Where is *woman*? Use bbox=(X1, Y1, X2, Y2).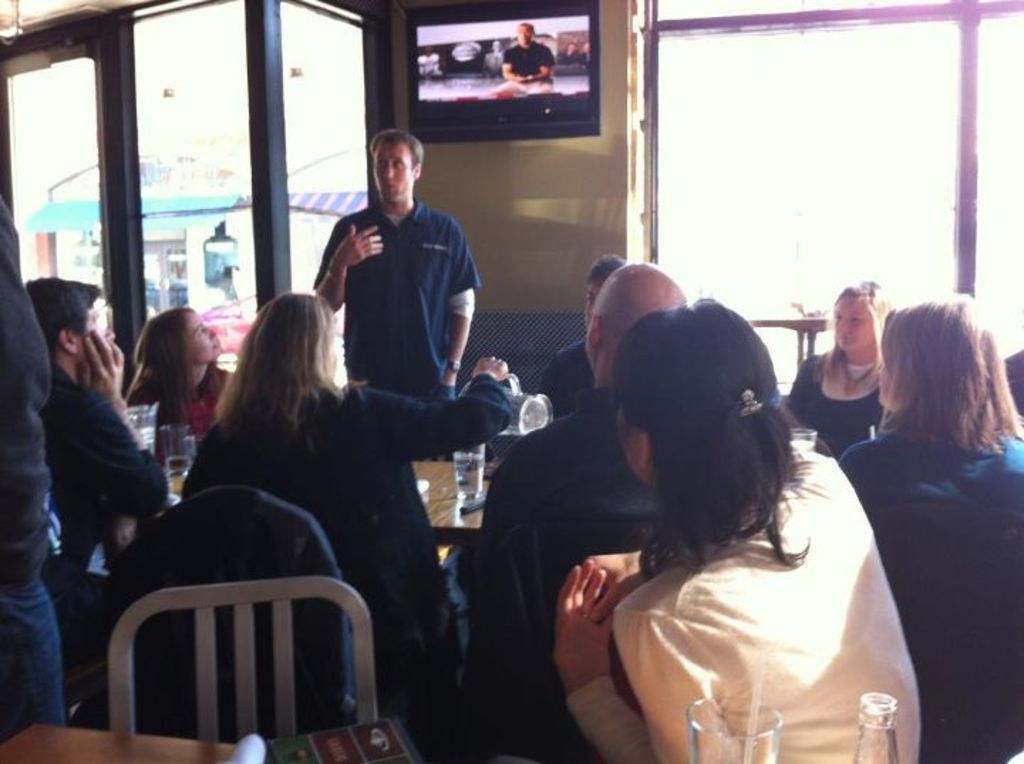
bbox=(119, 309, 239, 458).
